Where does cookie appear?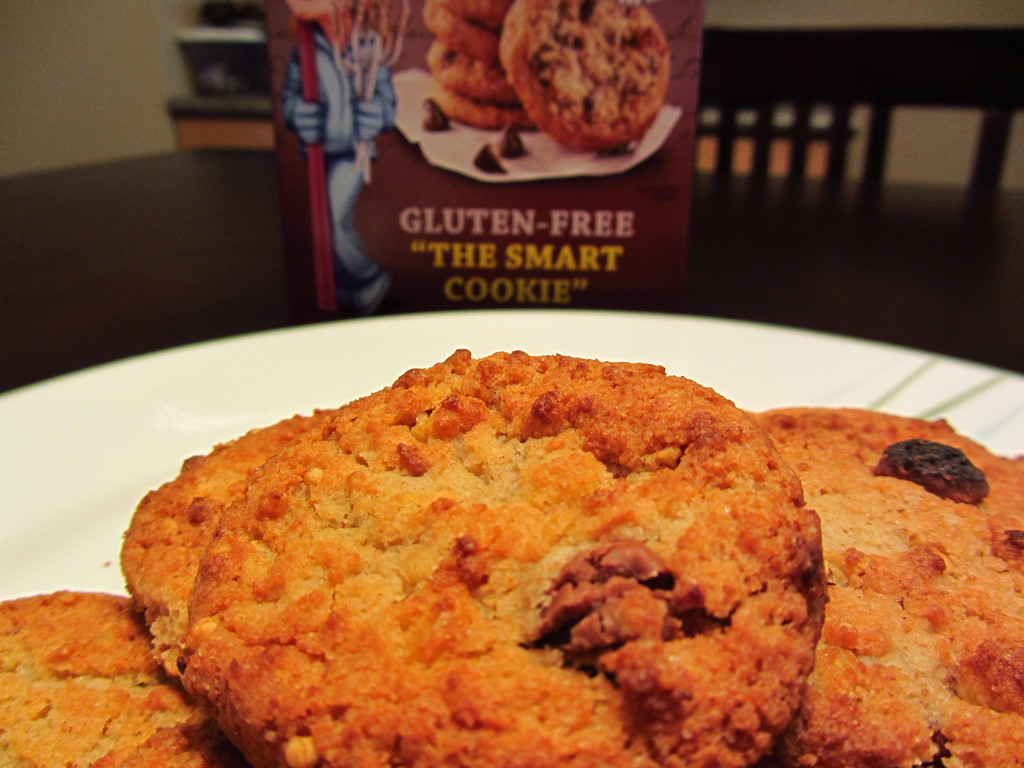
Appears at bbox=[118, 345, 829, 767].
